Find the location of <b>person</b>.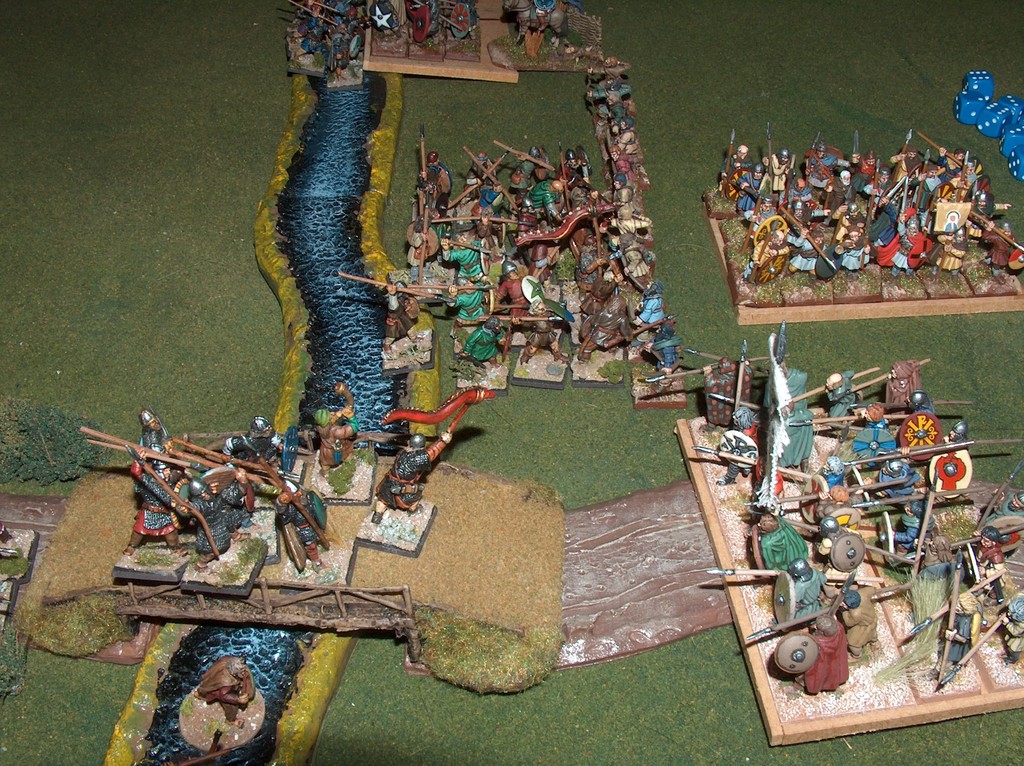
Location: locate(732, 138, 1023, 287).
